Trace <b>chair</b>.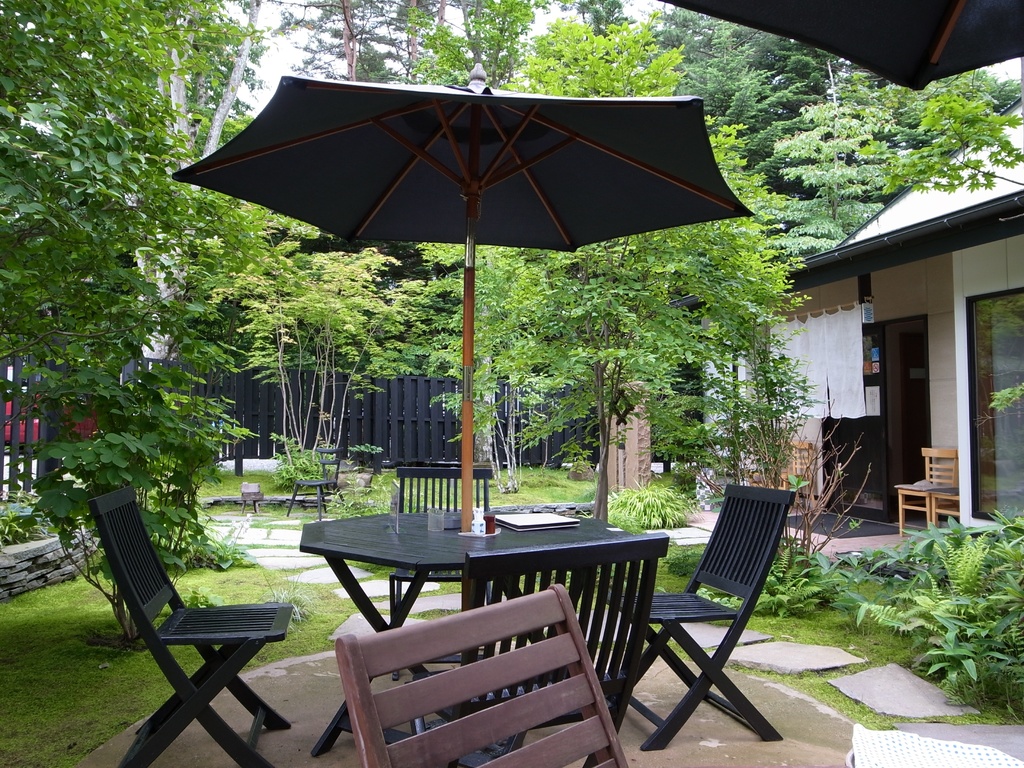
Traced to x1=90, y1=479, x2=306, y2=767.
